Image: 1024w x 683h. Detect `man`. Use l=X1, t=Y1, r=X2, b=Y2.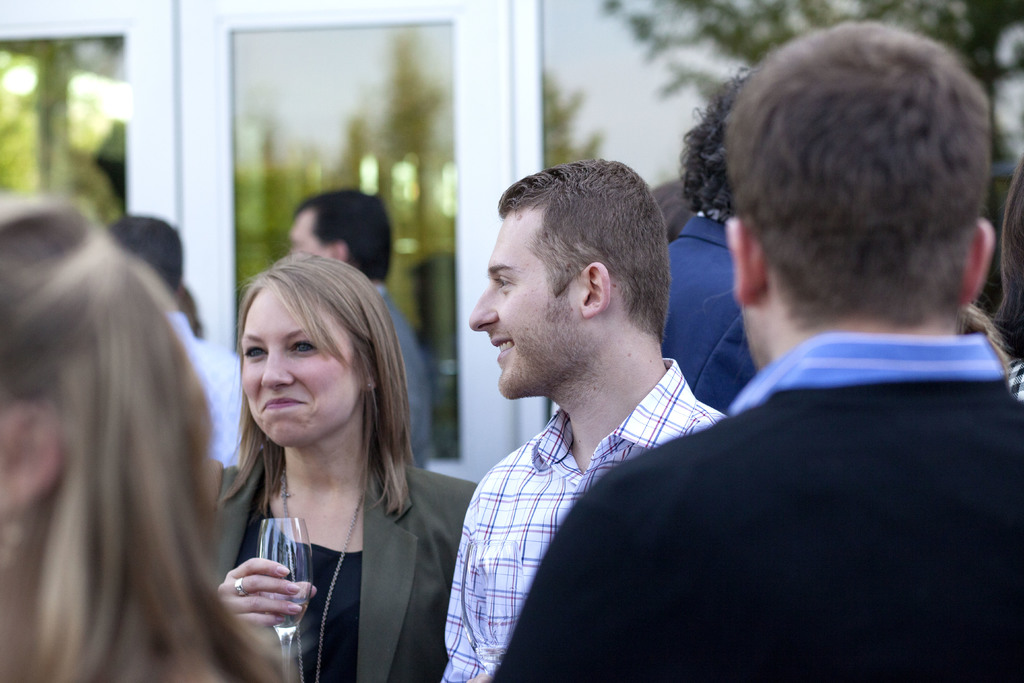
l=476, t=15, r=1023, b=682.
